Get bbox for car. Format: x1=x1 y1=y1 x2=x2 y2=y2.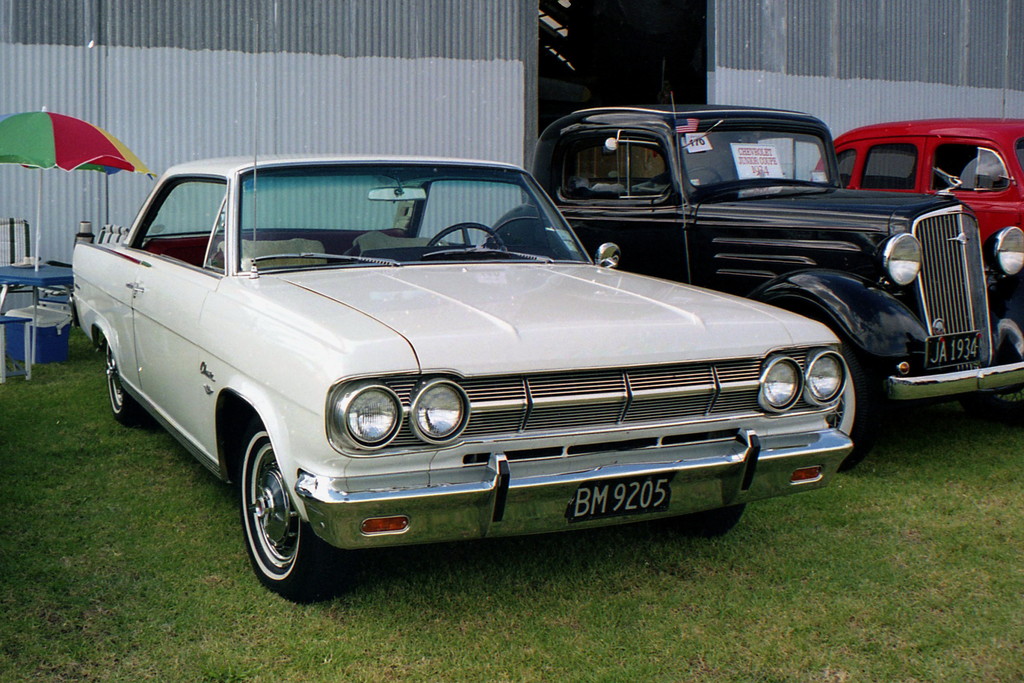
x1=70 y1=156 x2=854 y2=605.
